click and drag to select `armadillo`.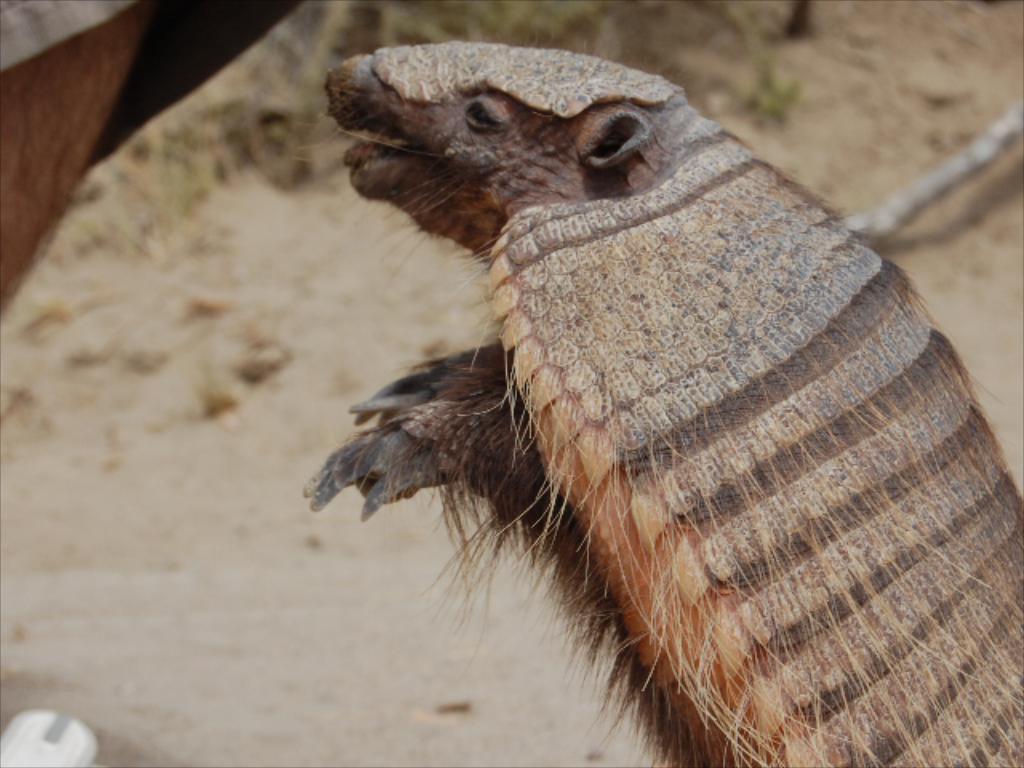
Selection: [291,42,1022,766].
